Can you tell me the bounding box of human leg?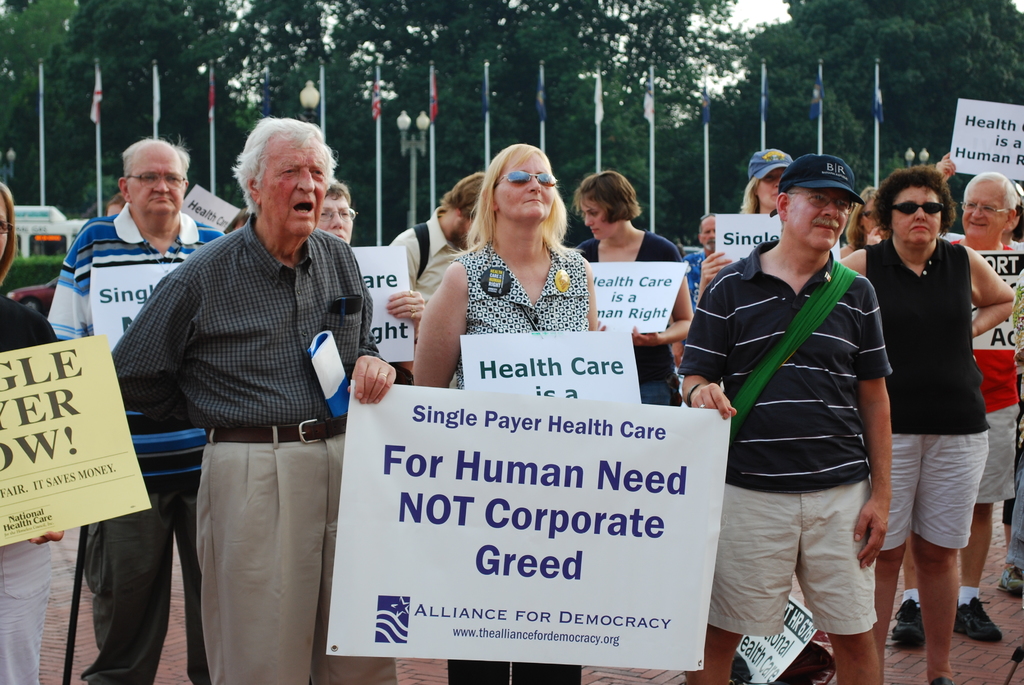
[x1=75, y1=472, x2=175, y2=684].
